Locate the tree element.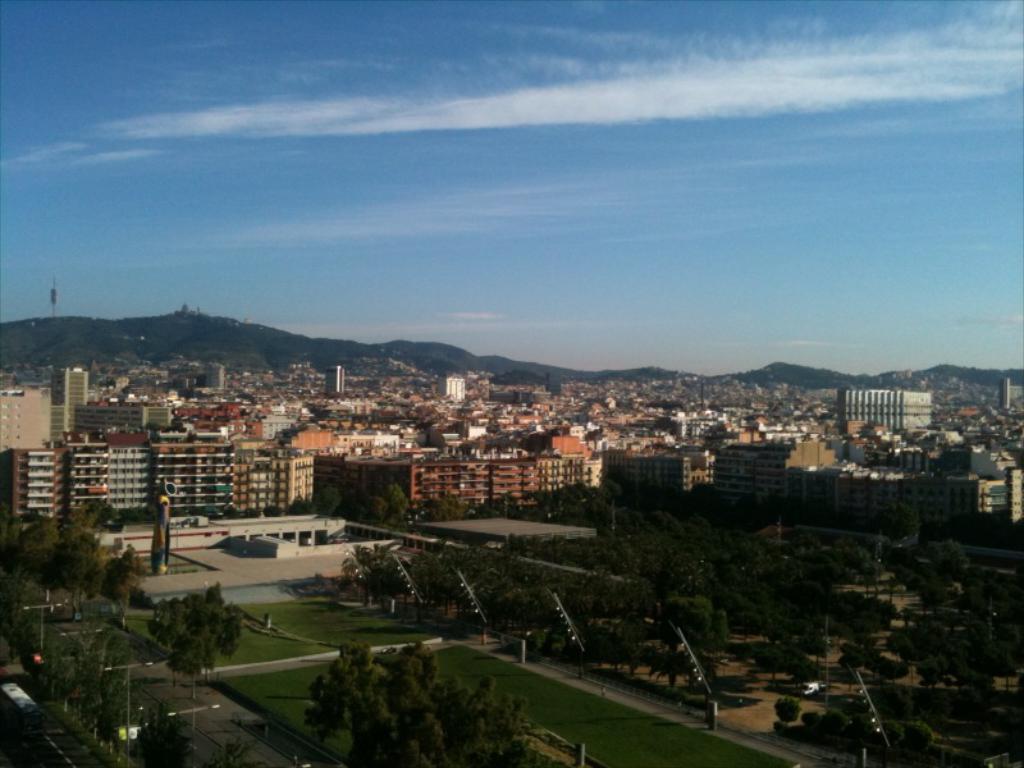
Element bbox: [left=329, top=639, right=355, bottom=678].
